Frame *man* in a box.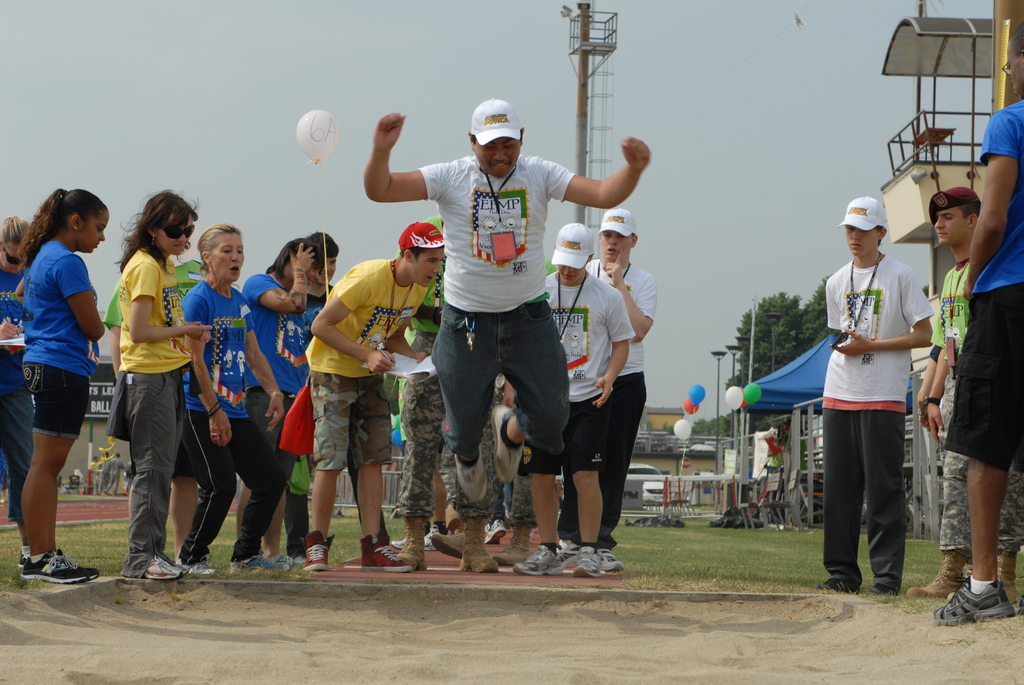
box(544, 203, 653, 578).
